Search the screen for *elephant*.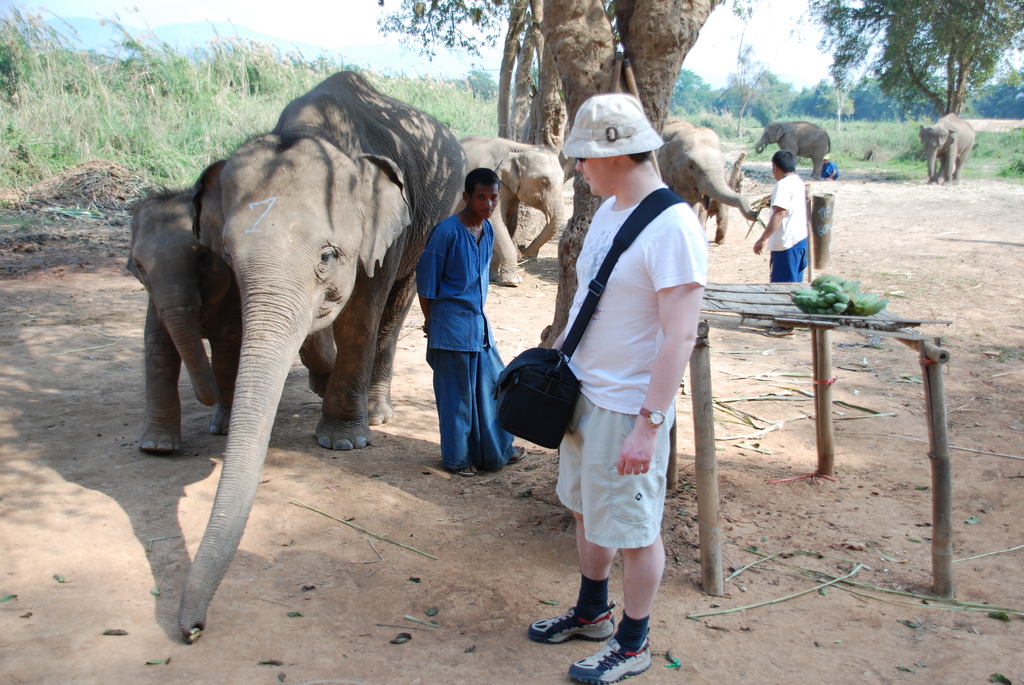
Found at crop(109, 185, 241, 451).
